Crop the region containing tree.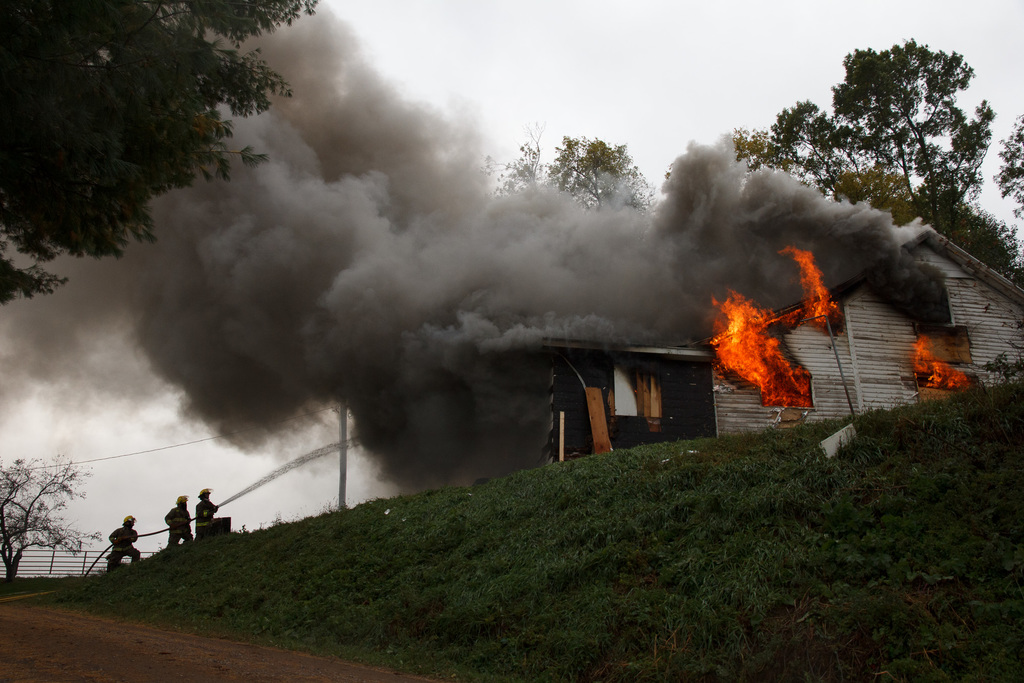
Crop region: <region>772, 35, 996, 241</region>.
